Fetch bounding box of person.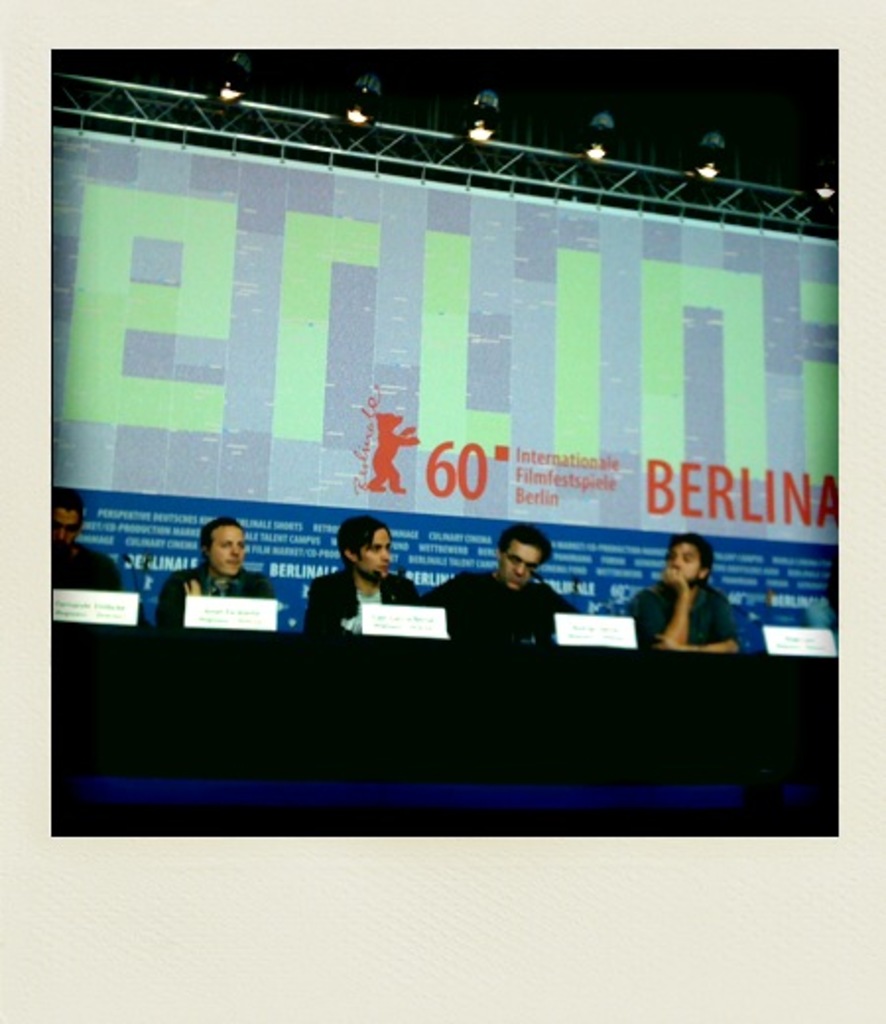
Bbox: [628, 530, 744, 656].
